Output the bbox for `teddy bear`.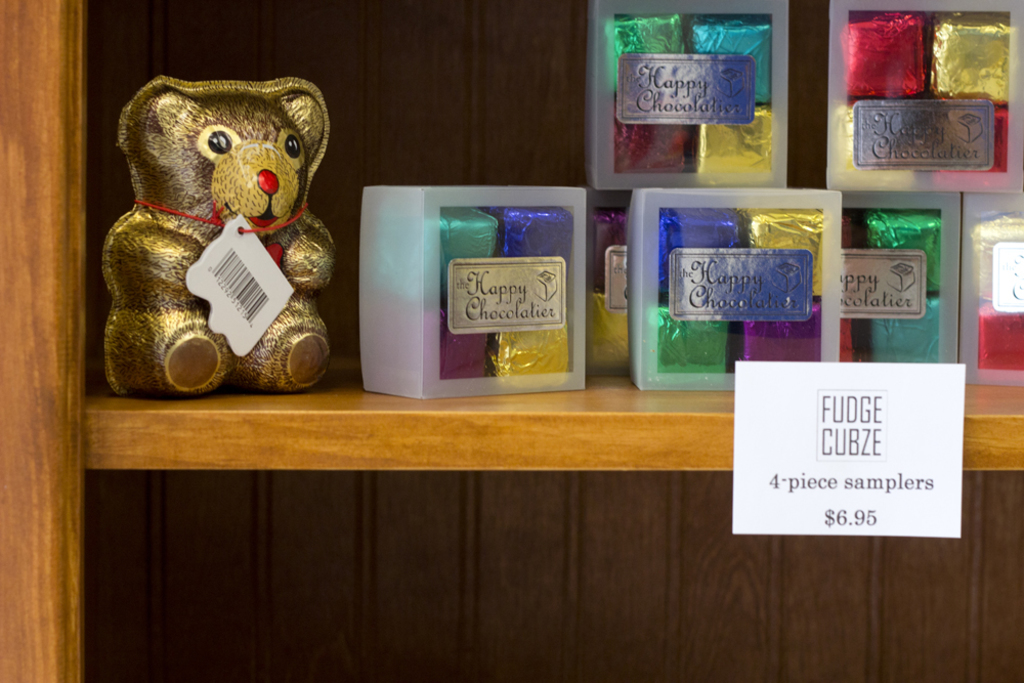
103:78:333:411.
